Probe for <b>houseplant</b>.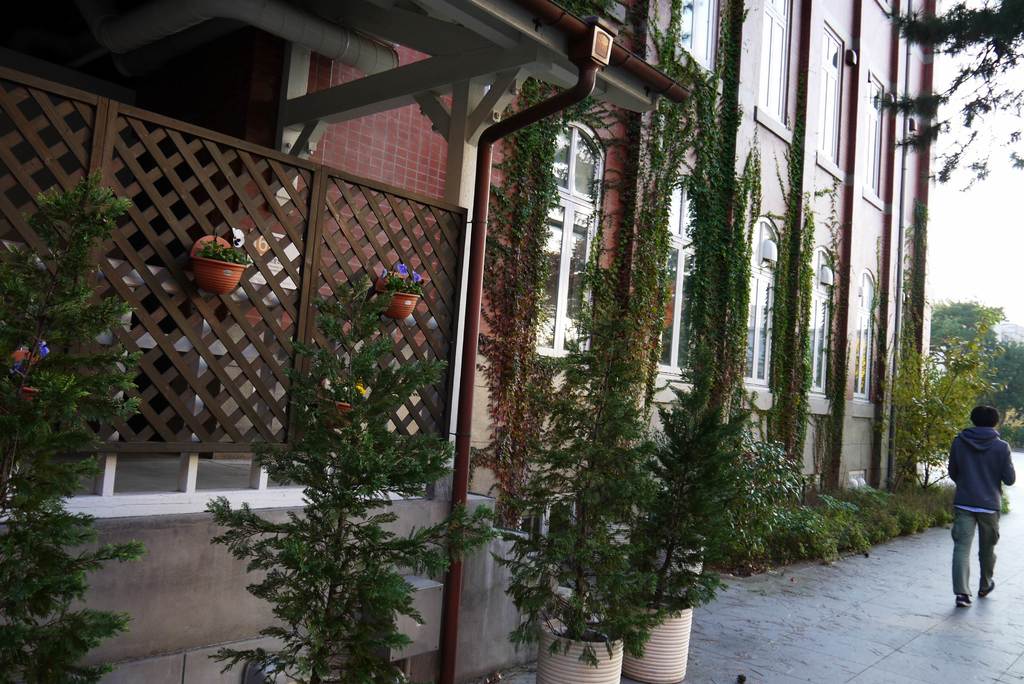
Probe result: (7, 145, 150, 653).
